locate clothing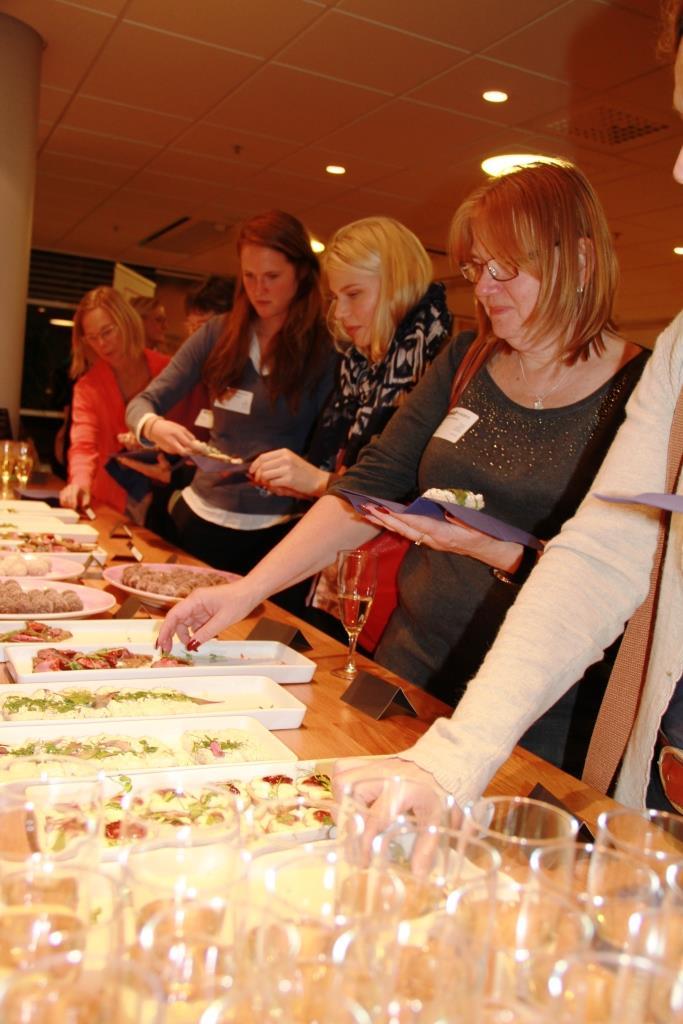
{"left": 326, "top": 335, "right": 652, "bottom": 753}
